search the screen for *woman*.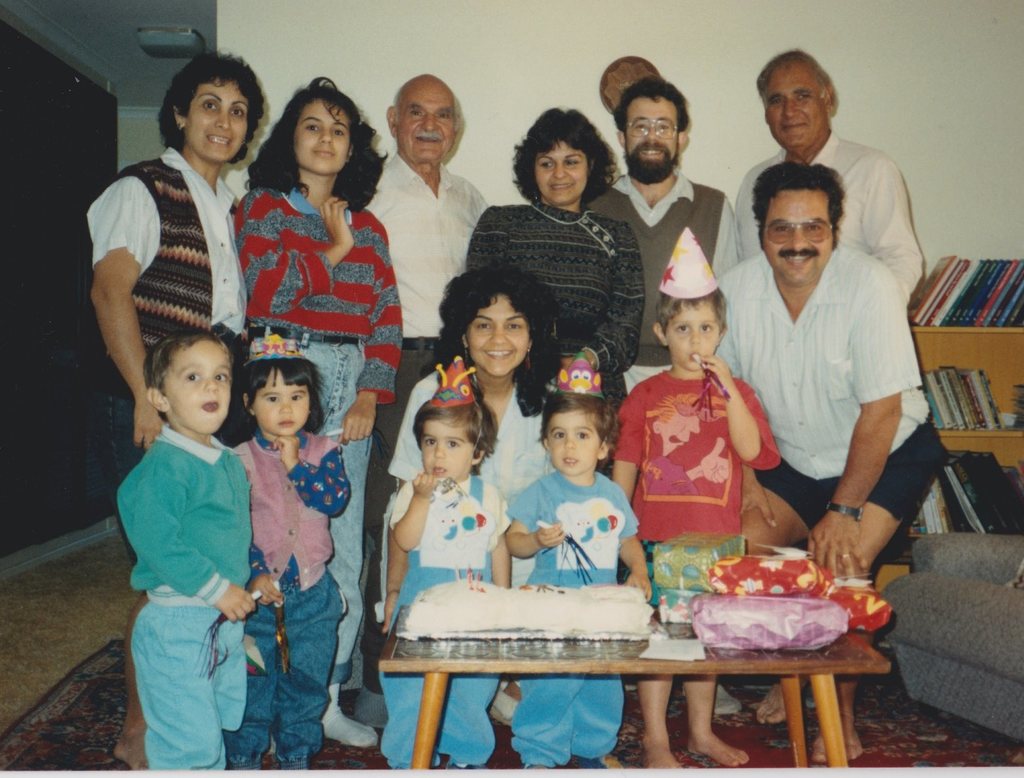
Found at bbox(88, 43, 268, 770).
